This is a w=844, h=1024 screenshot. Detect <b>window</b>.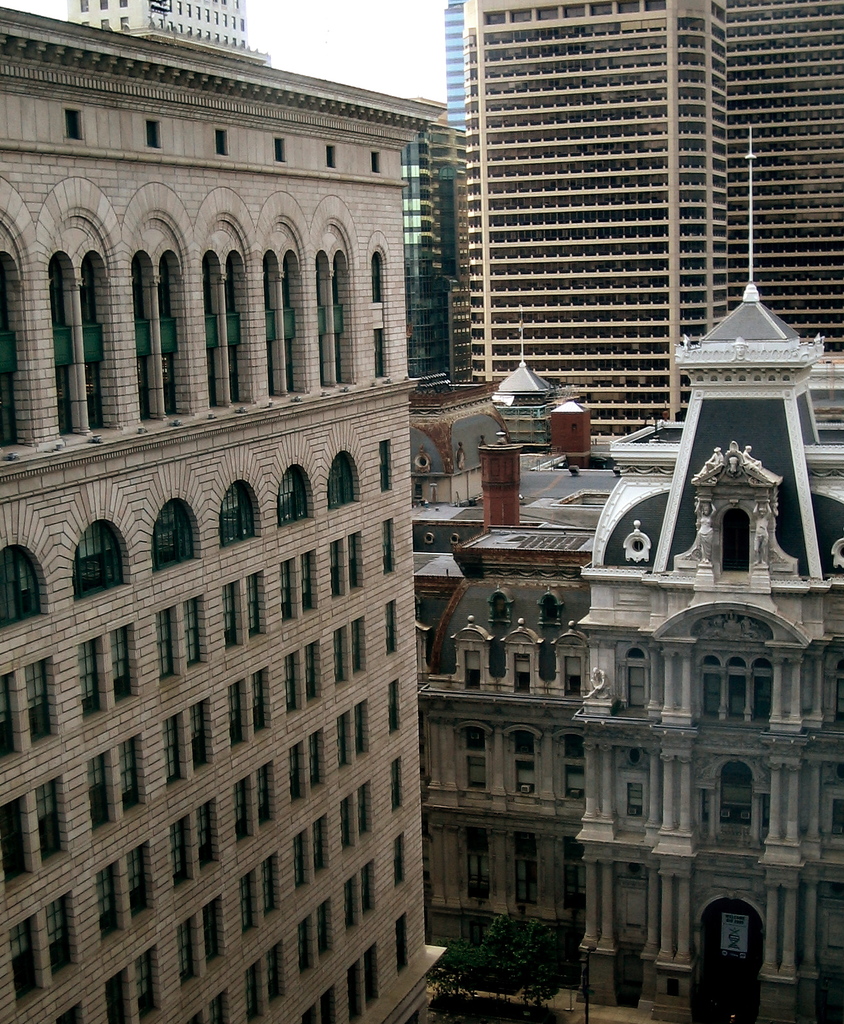
108/627/141/701.
